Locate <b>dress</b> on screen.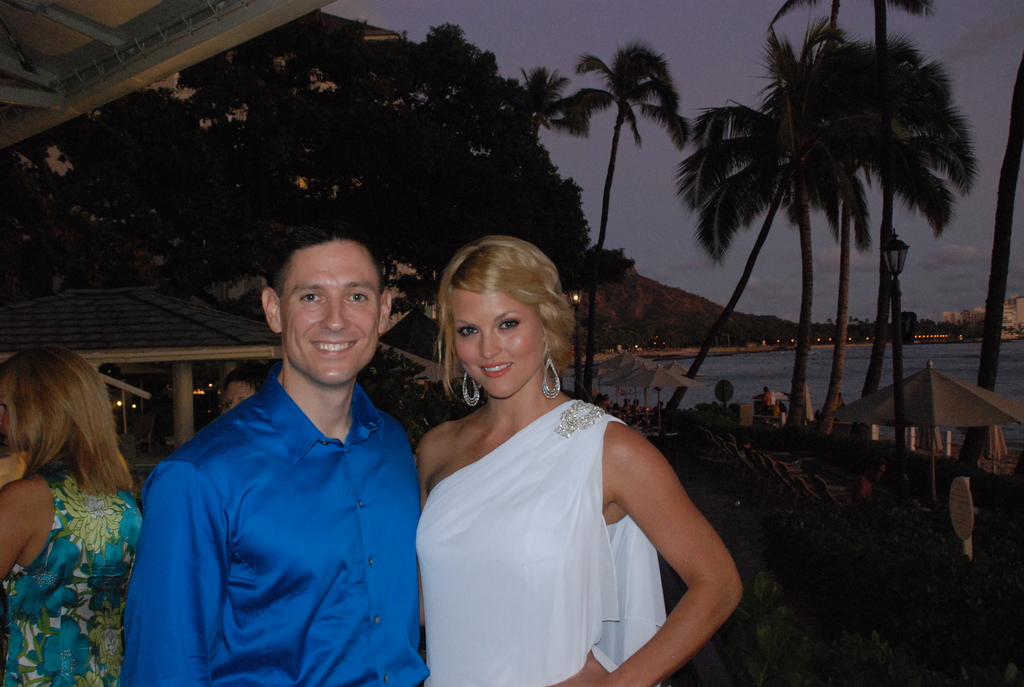
On screen at x1=413 y1=399 x2=666 y2=686.
